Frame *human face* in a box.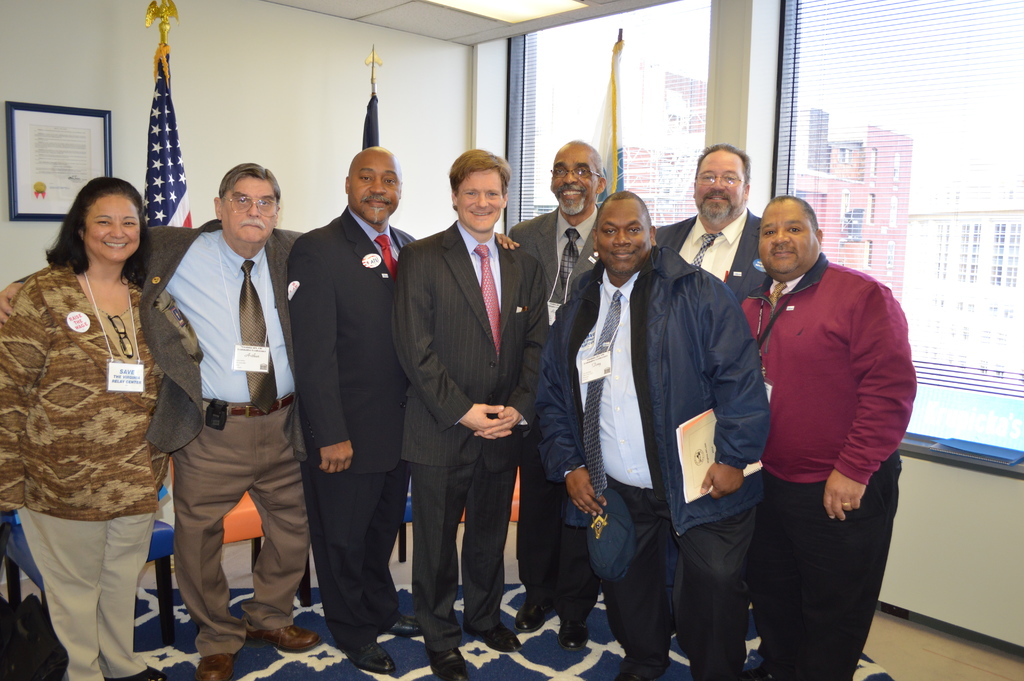
bbox(760, 204, 812, 274).
